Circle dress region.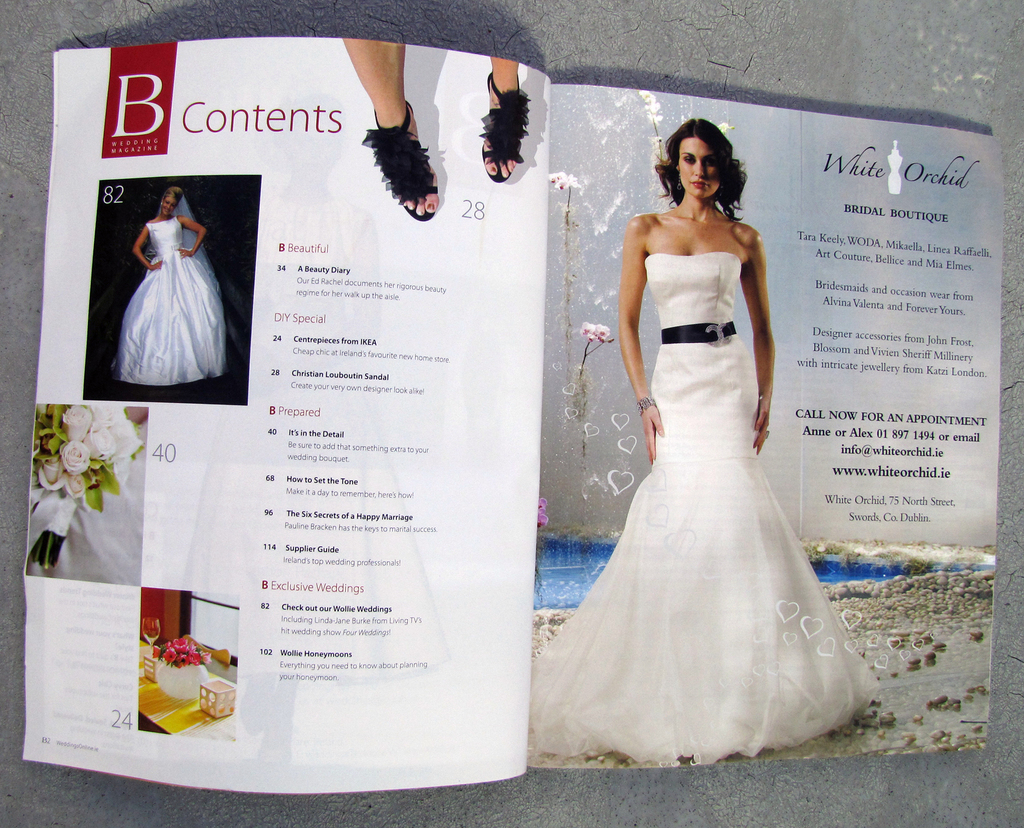
Region: l=118, t=216, r=228, b=385.
